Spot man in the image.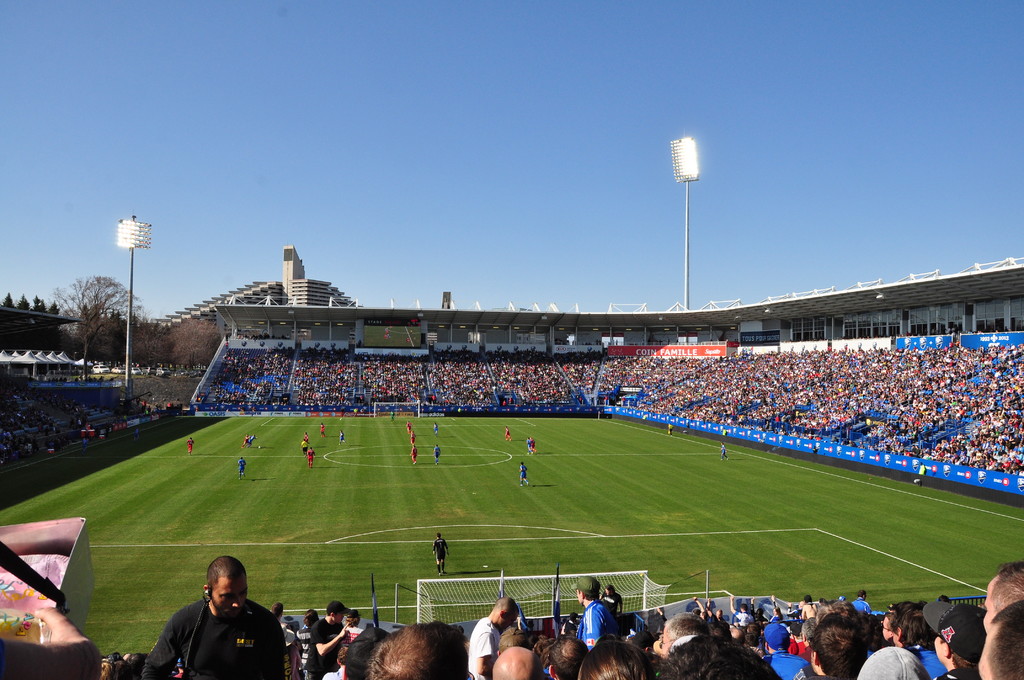
man found at <region>309, 603, 350, 676</region>.
